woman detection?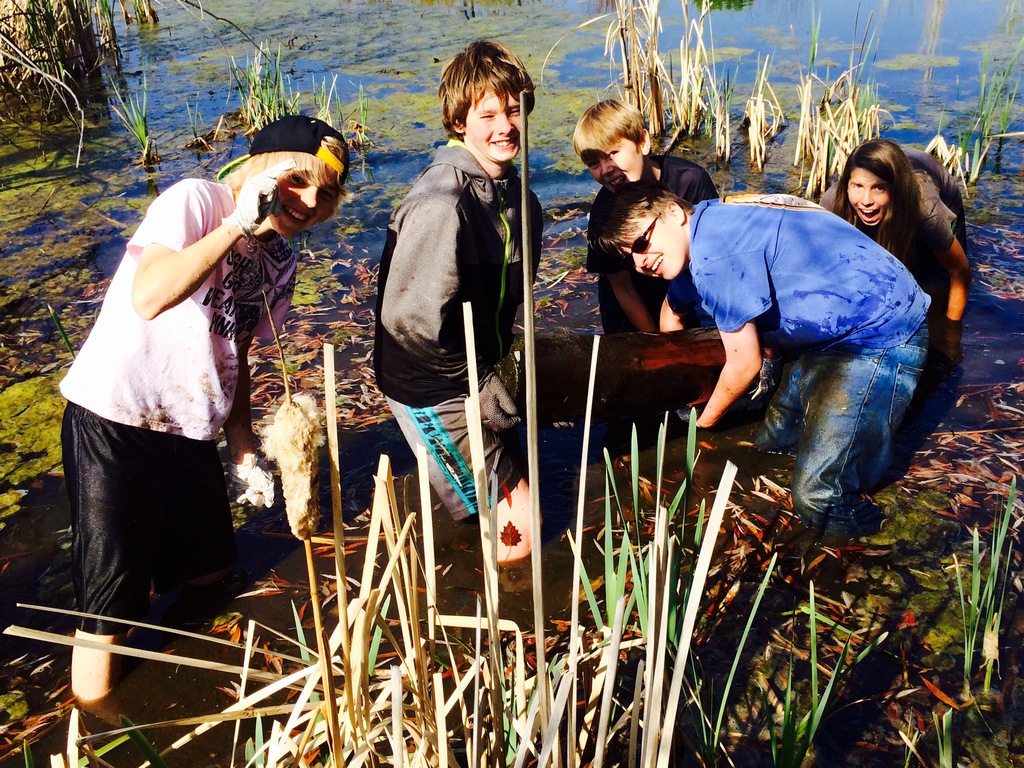
bbox(779, 138, 970, 461)
